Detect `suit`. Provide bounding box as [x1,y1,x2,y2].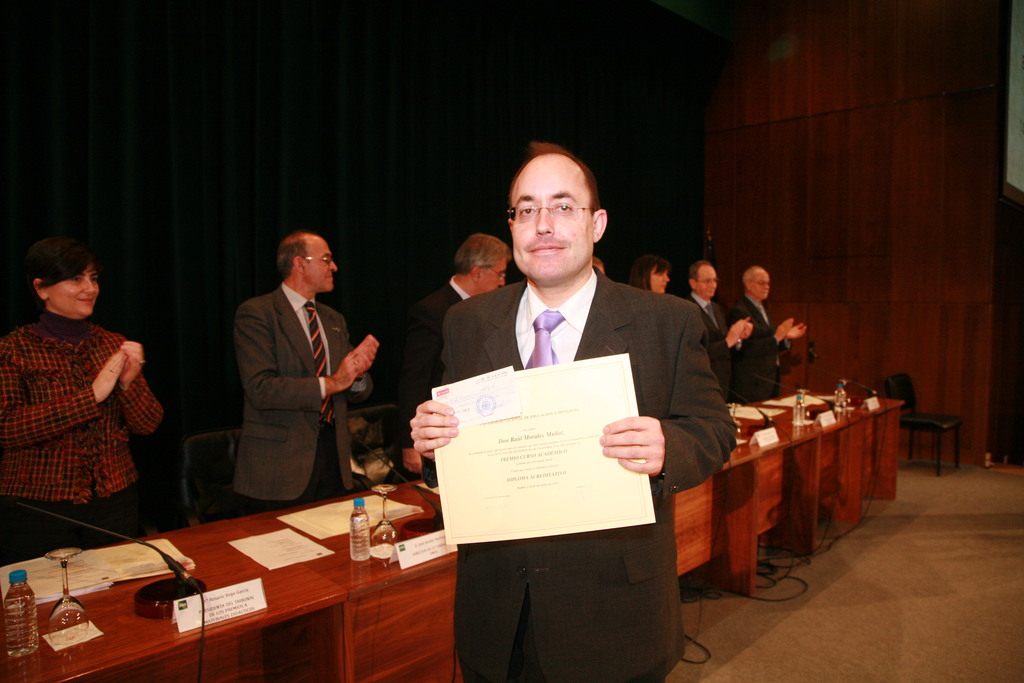
[230,277,376,521].
